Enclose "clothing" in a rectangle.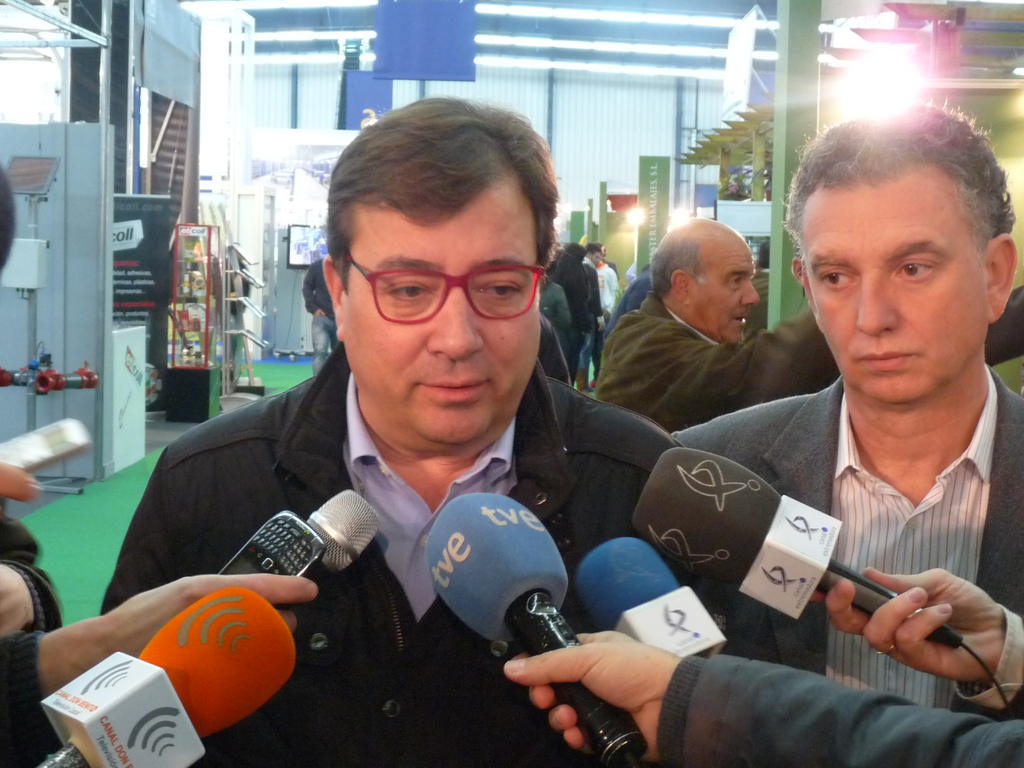
294, 257, 335, 364.
